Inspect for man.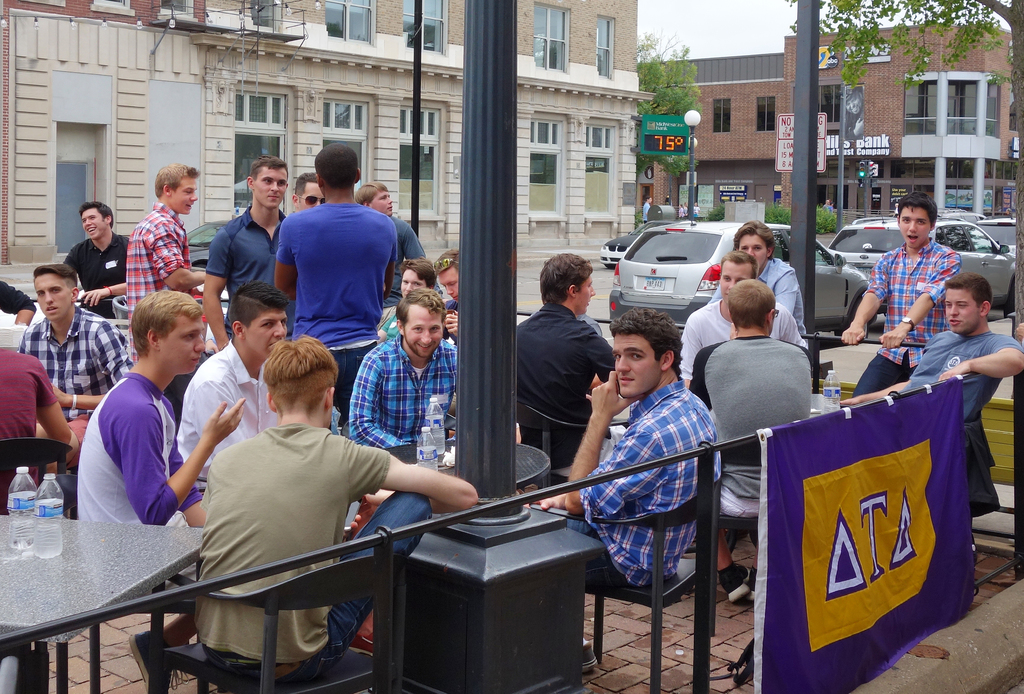
Inspection: crop(260, 164, 418, 368).
